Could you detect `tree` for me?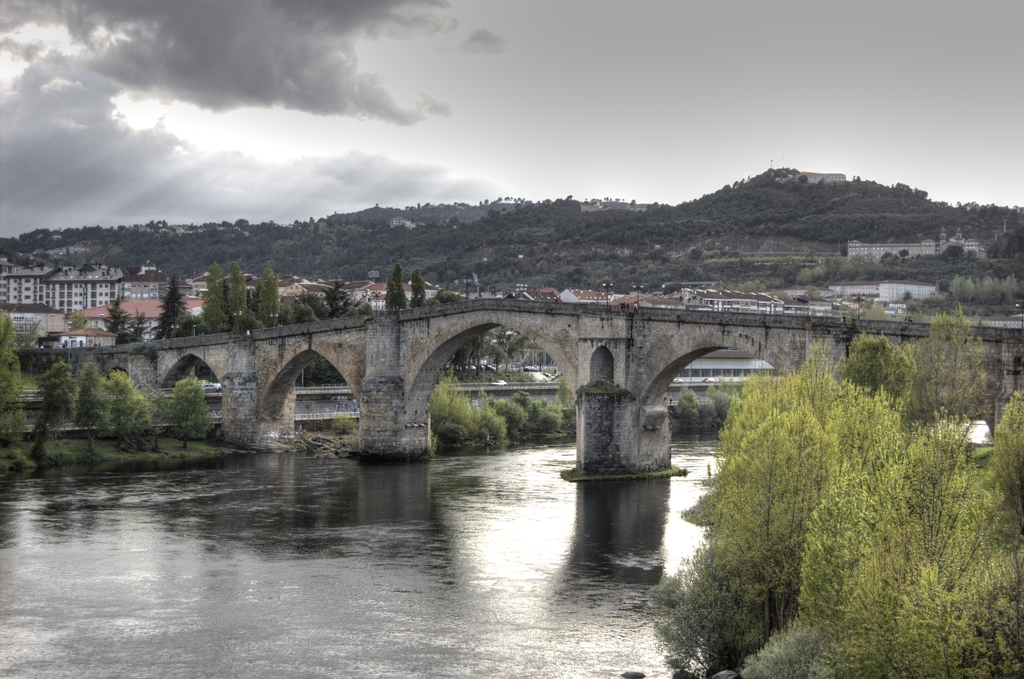
Detection result: <region>0, 309, 39, 458</region>.
